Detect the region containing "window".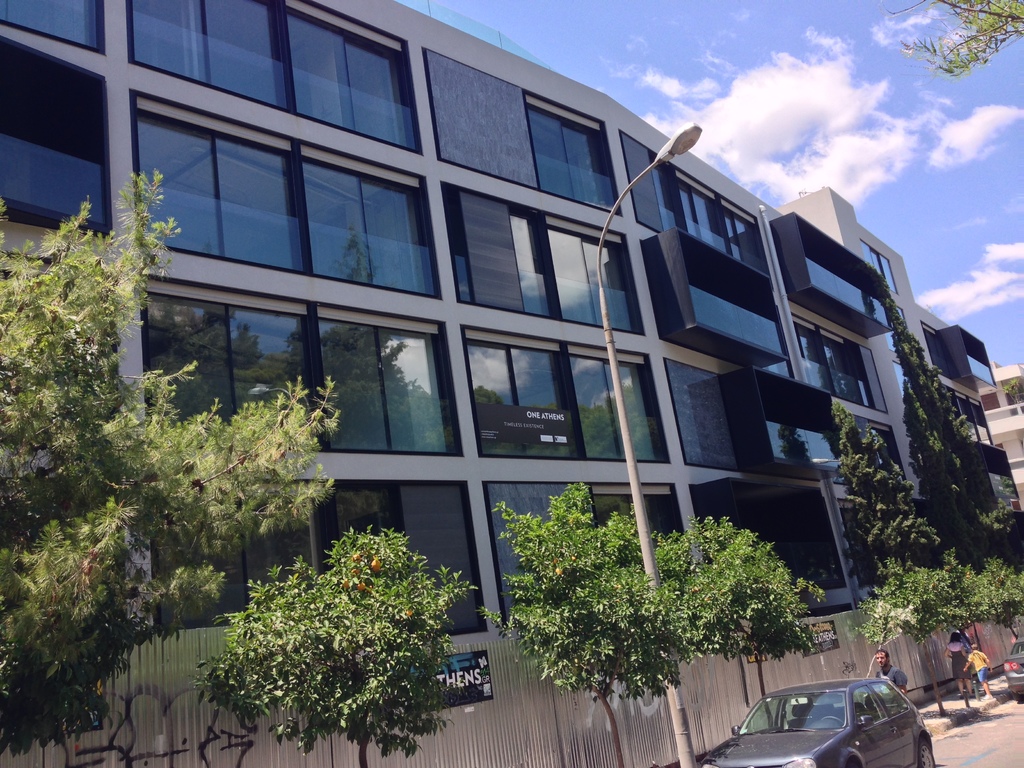
[x1=767, y1=214, x2=894, y2=341].
